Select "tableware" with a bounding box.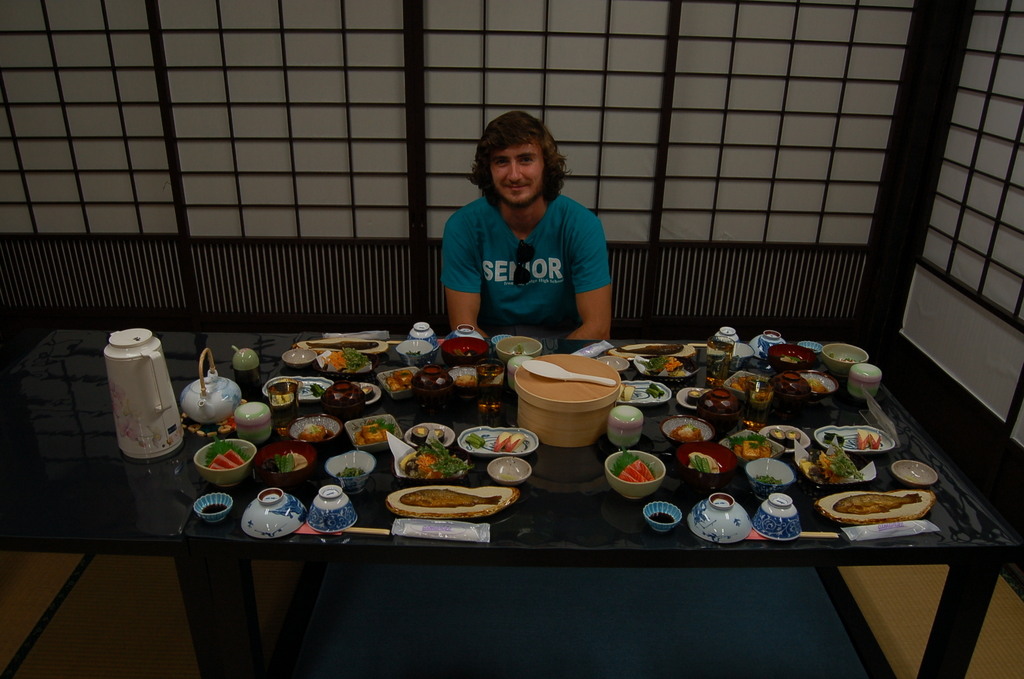
(x1=815, y1=425, x2=894, y2=454).
